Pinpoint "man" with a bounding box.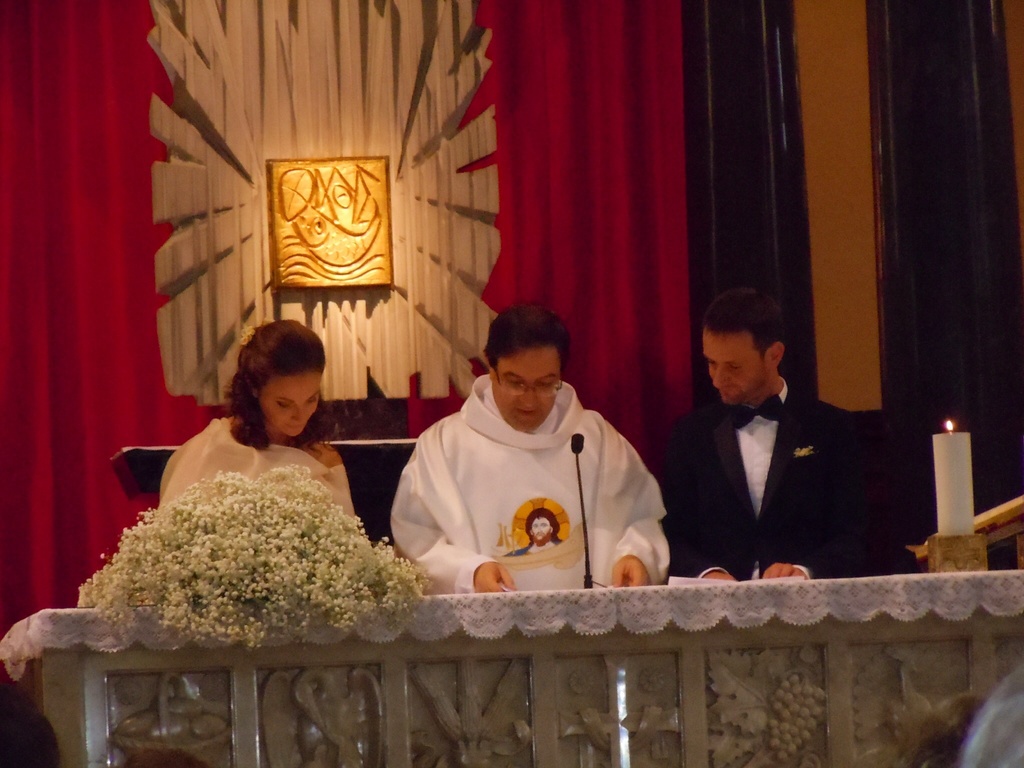
655,305,900,600.
